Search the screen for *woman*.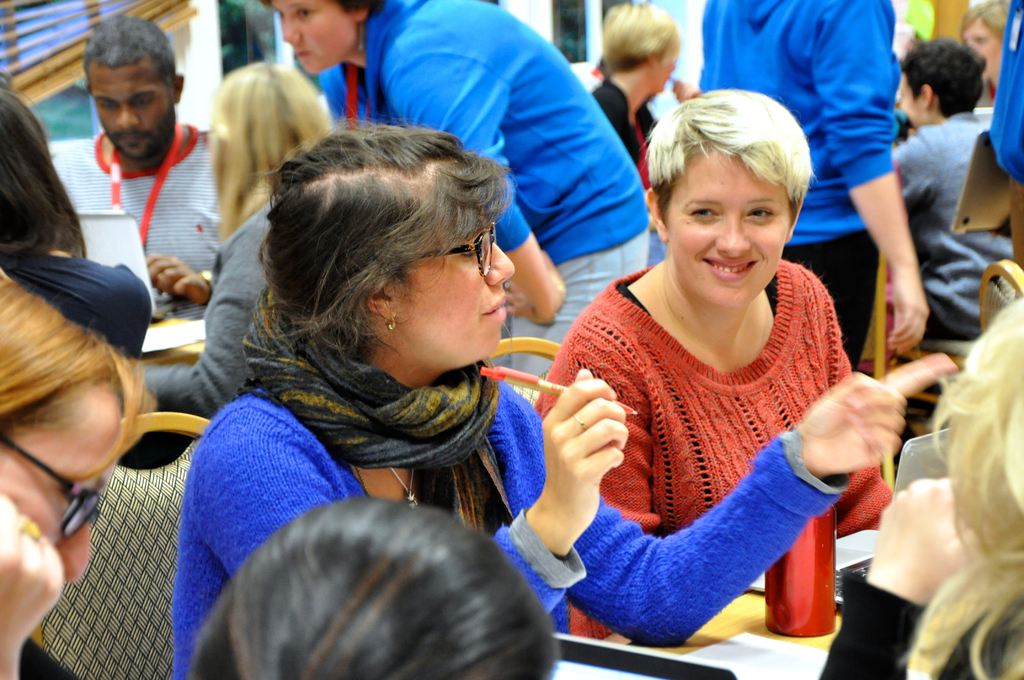
Found at 811:296:1023:679.
